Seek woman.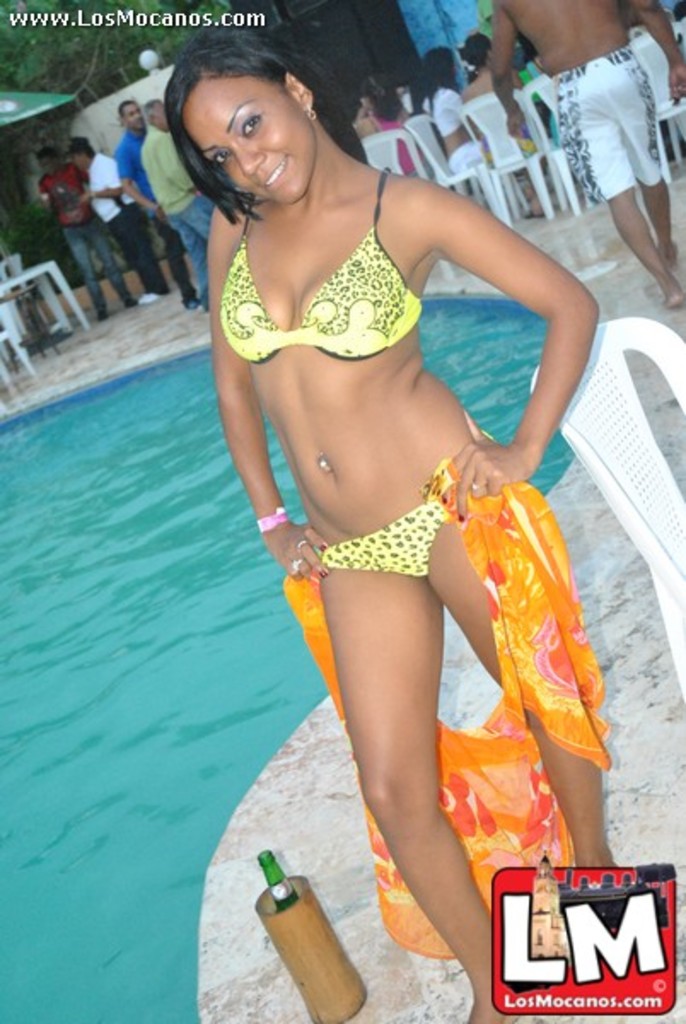
[x1=348, y1=72, x2=423, y2=177].
